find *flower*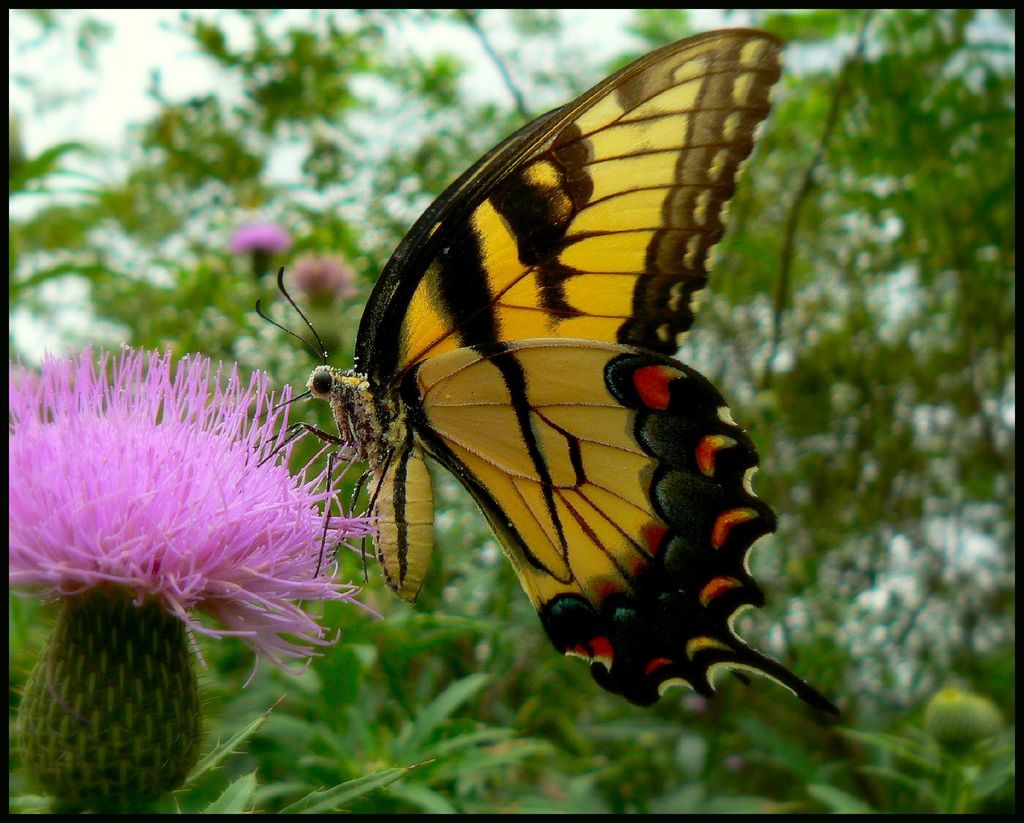
pyautogui.locateOnScreen(10, 343, 385, 810)
